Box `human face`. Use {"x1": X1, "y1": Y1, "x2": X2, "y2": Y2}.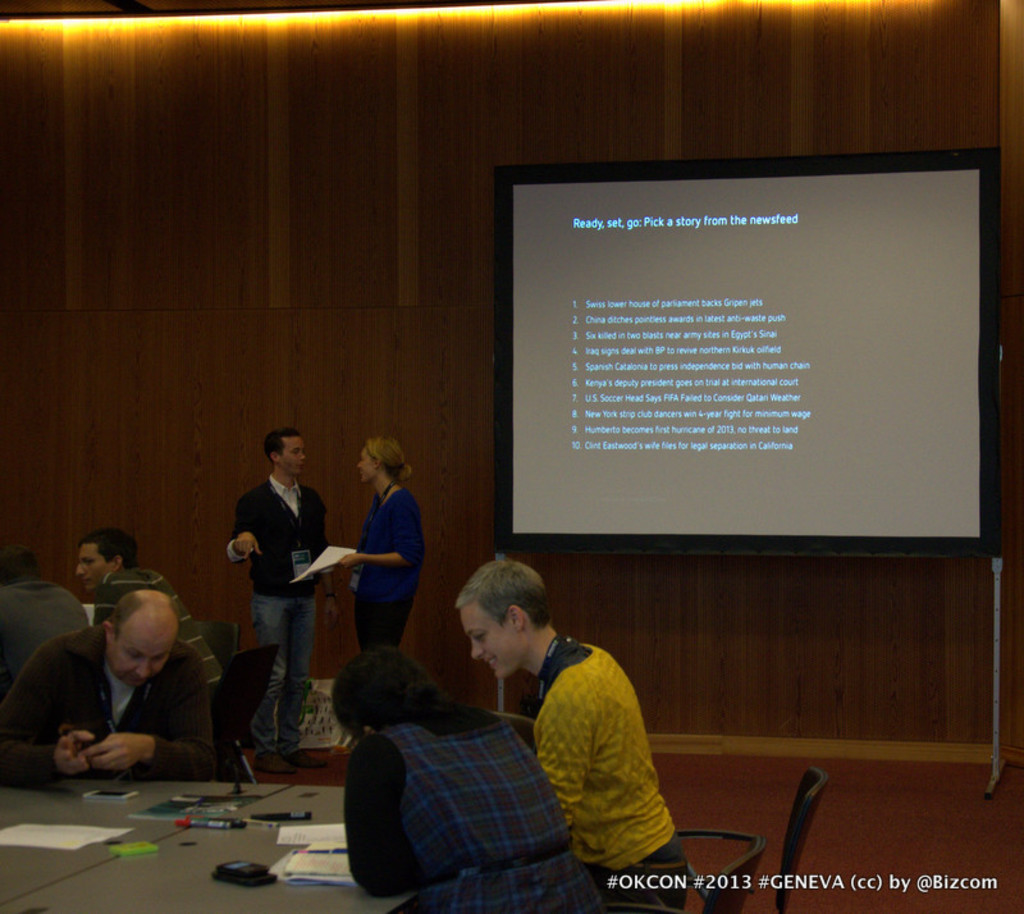
{"x1": 74, "y1": 539, "x2": 114, "y2": 593}.
